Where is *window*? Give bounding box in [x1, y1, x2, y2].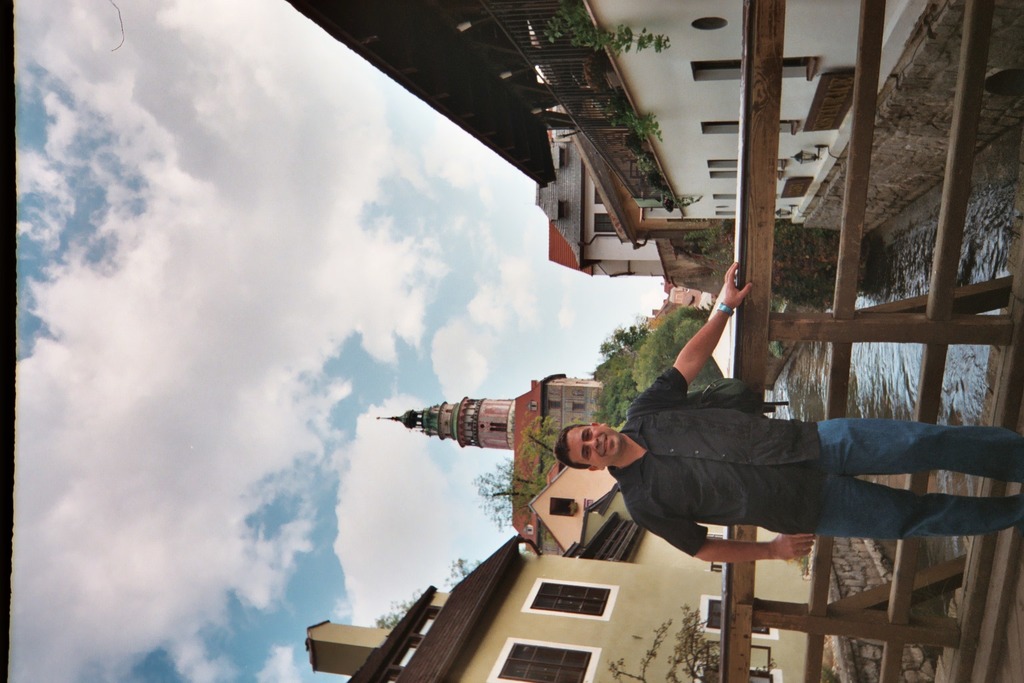
[519, 574, 621, 624].
